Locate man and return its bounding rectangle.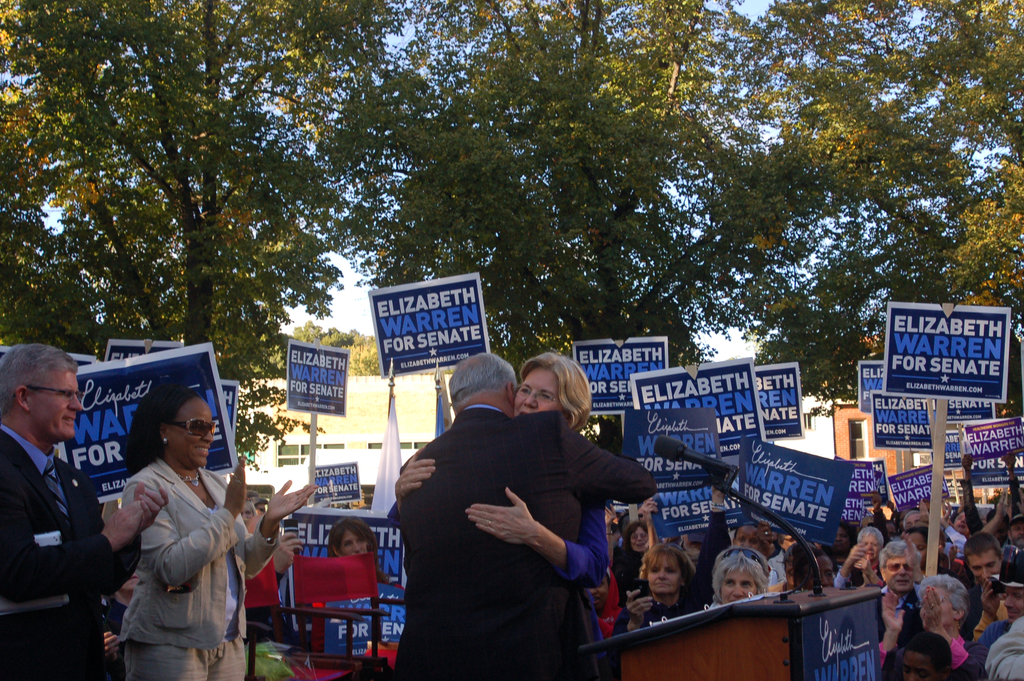
x1=973, y1=538, x2=1012, y2=618.
